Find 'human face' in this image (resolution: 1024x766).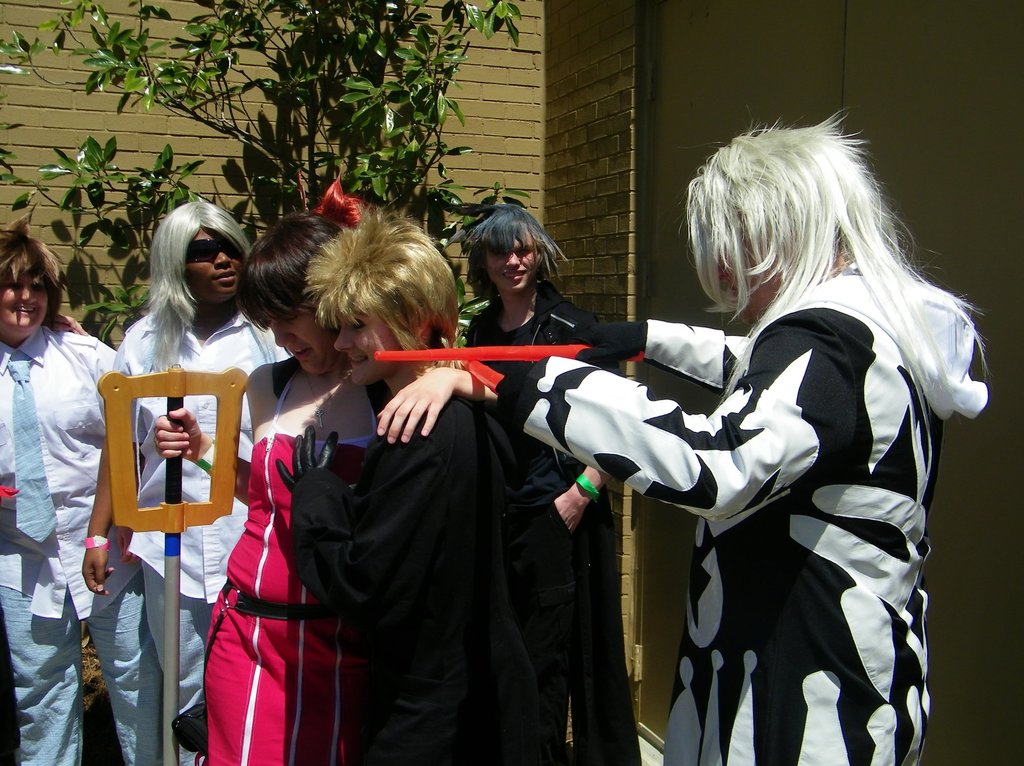
334, 311, 396, 390.
